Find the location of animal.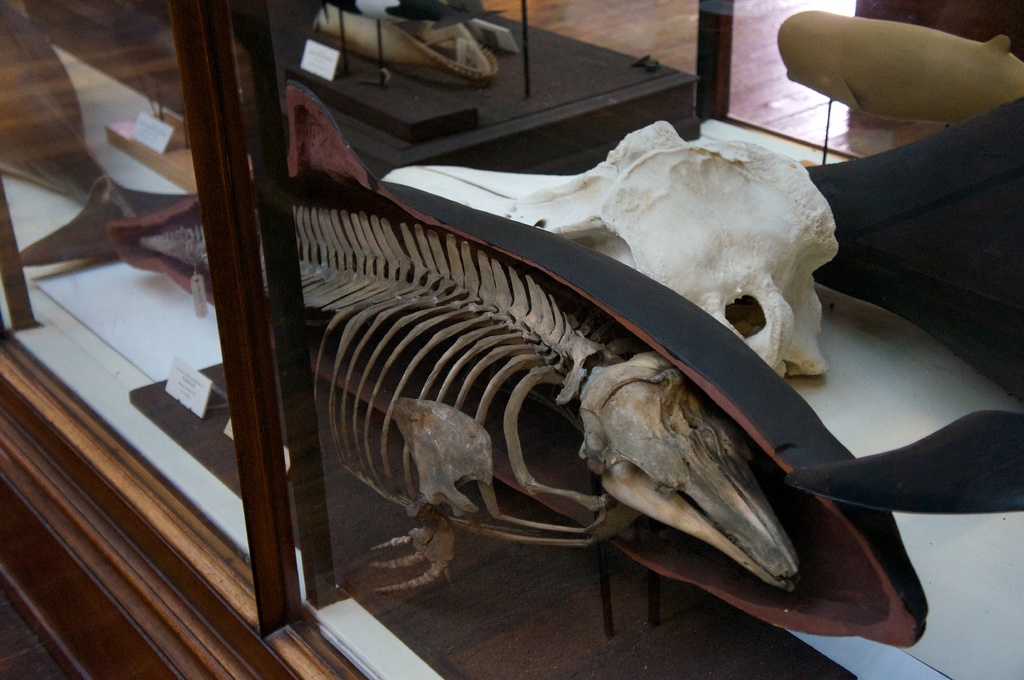
Location: select_region(384, 116, 834, 381).
